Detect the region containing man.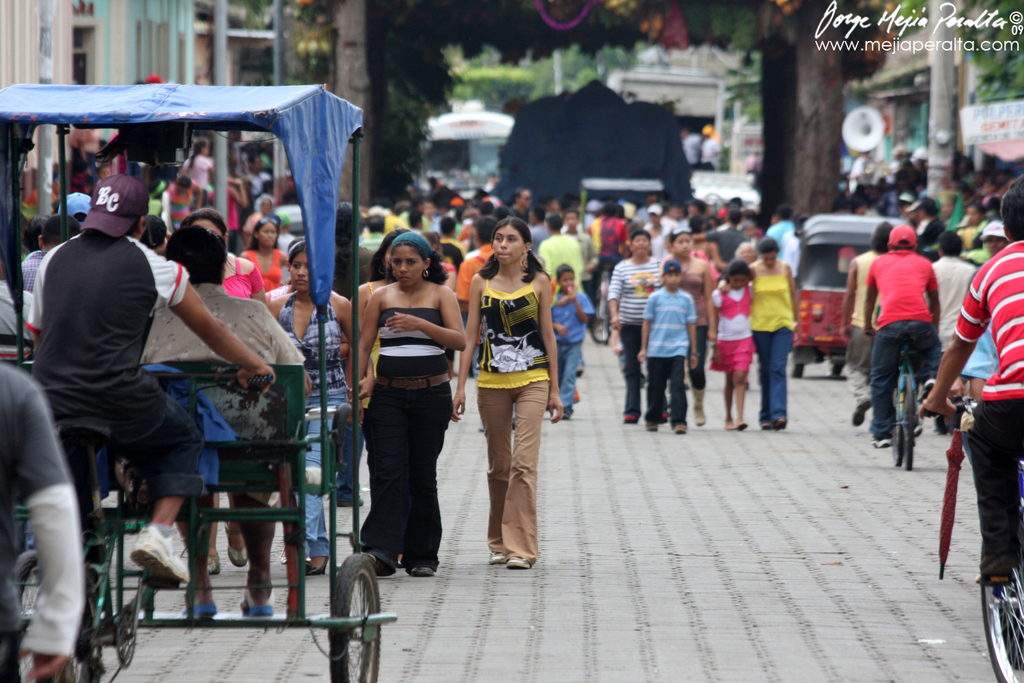
865, 221, 943, 445.
